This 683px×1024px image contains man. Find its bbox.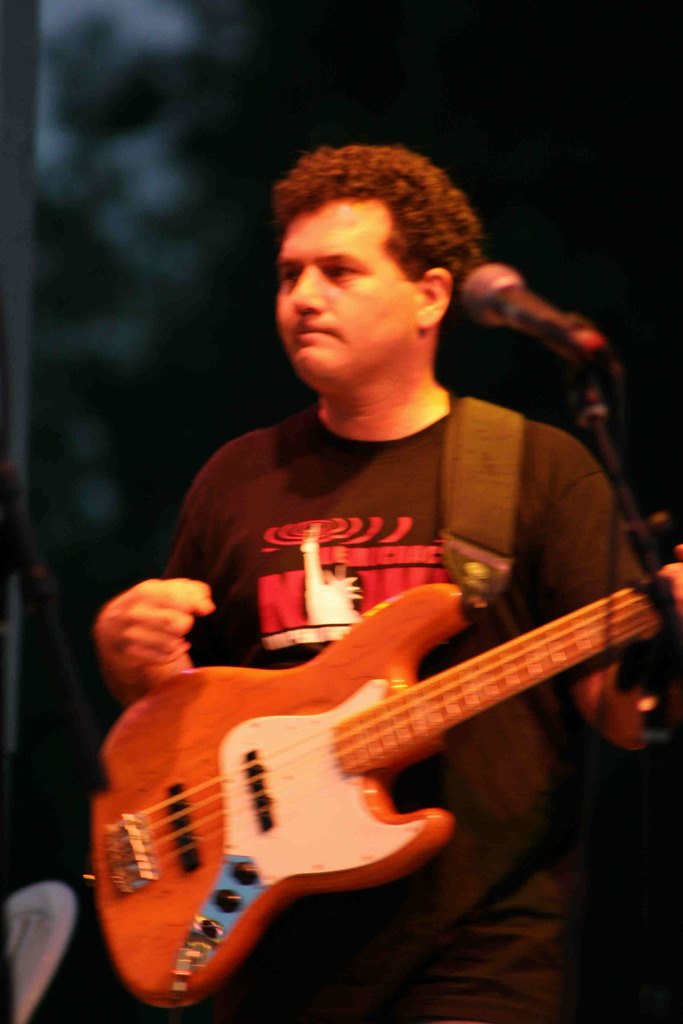
(x1=87, y1=154, x2=654, y2=941).
